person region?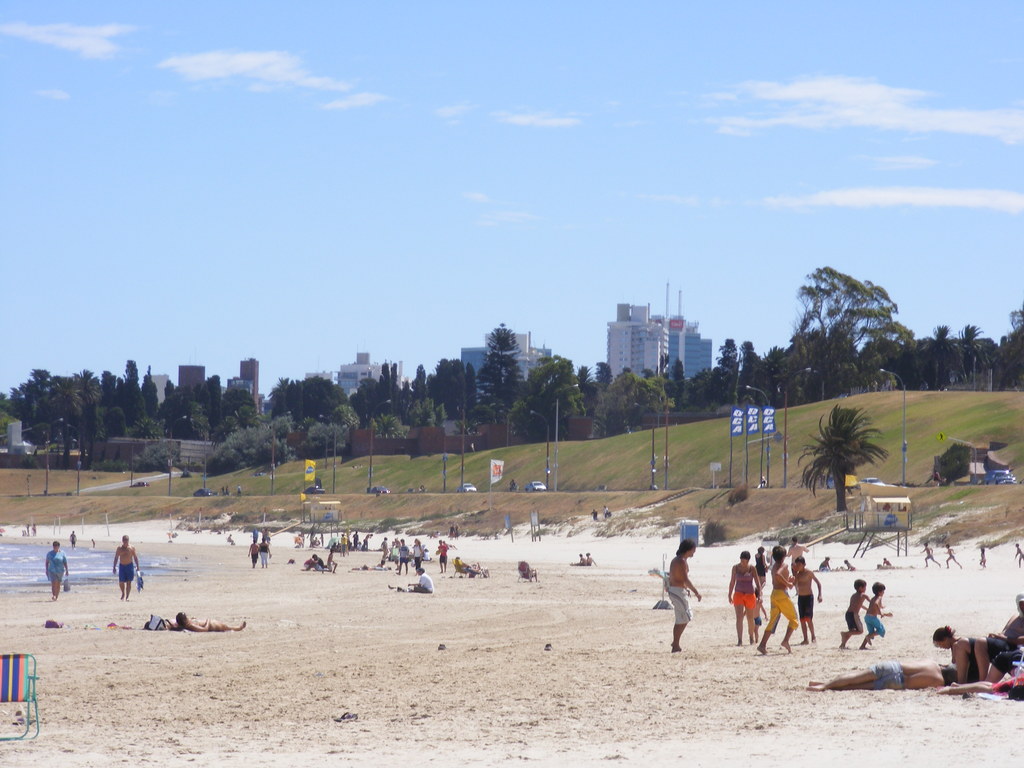
bbox=[293, 533, 304, 547]
